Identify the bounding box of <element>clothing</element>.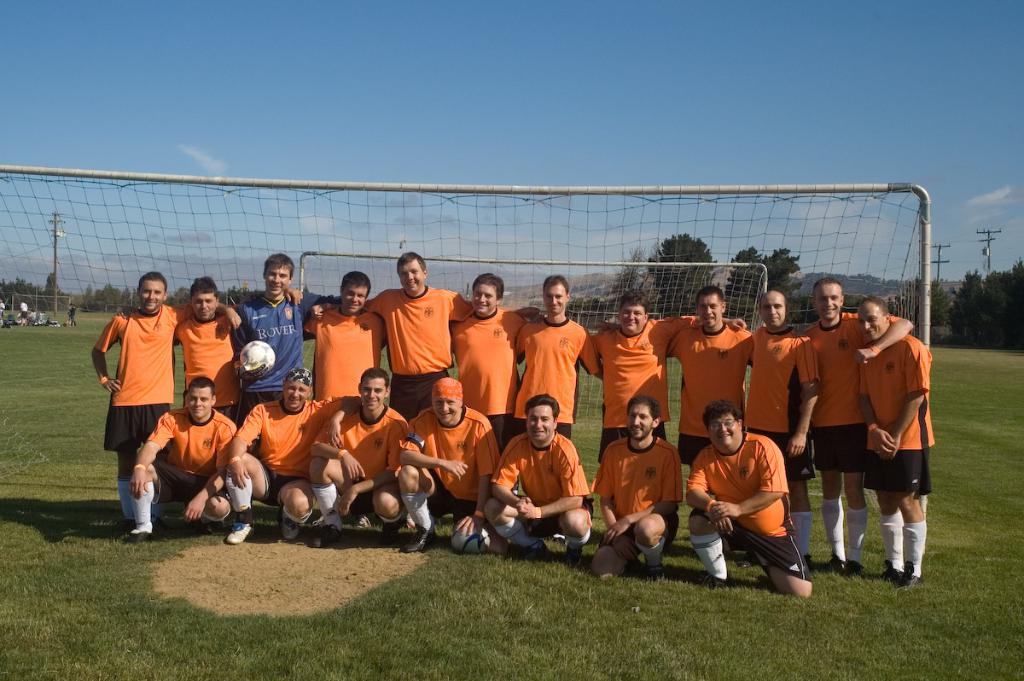
(177,302,244,416).
